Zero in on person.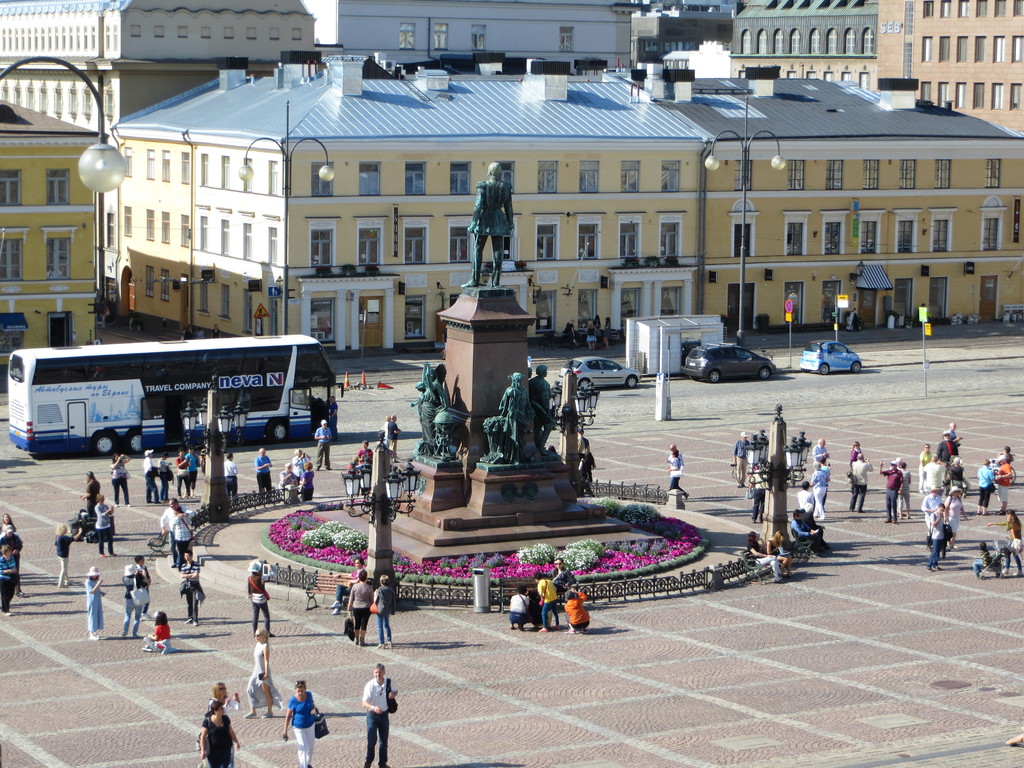
Zeroed in: x1=666 y1=445 x2=689 y2=497.
